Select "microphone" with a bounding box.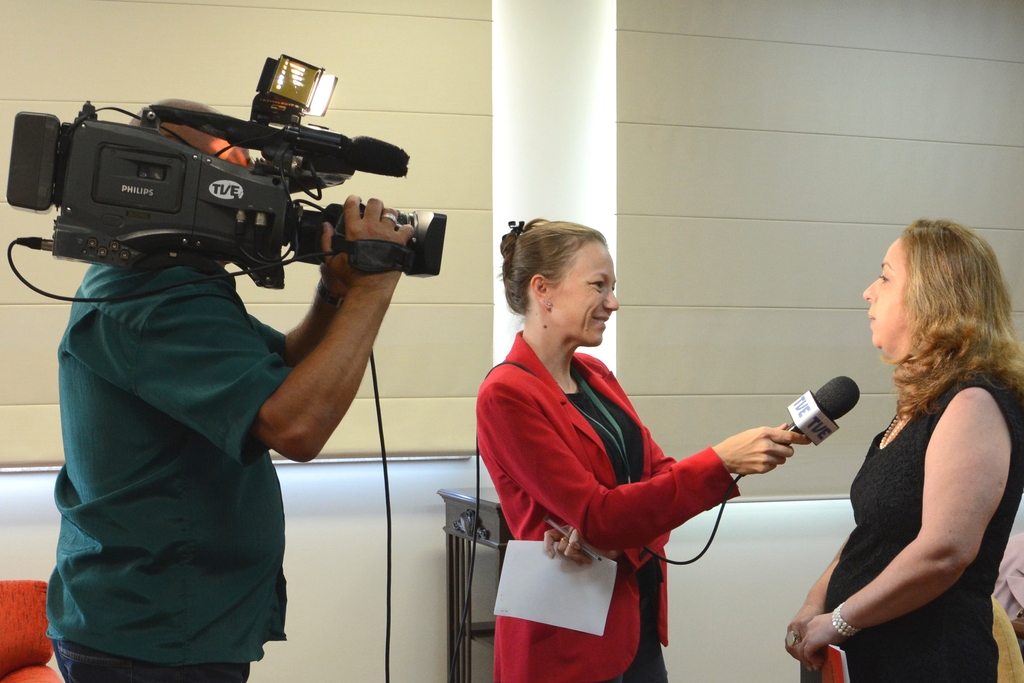
x1=335 y1=122 x2=408 y2=177.
